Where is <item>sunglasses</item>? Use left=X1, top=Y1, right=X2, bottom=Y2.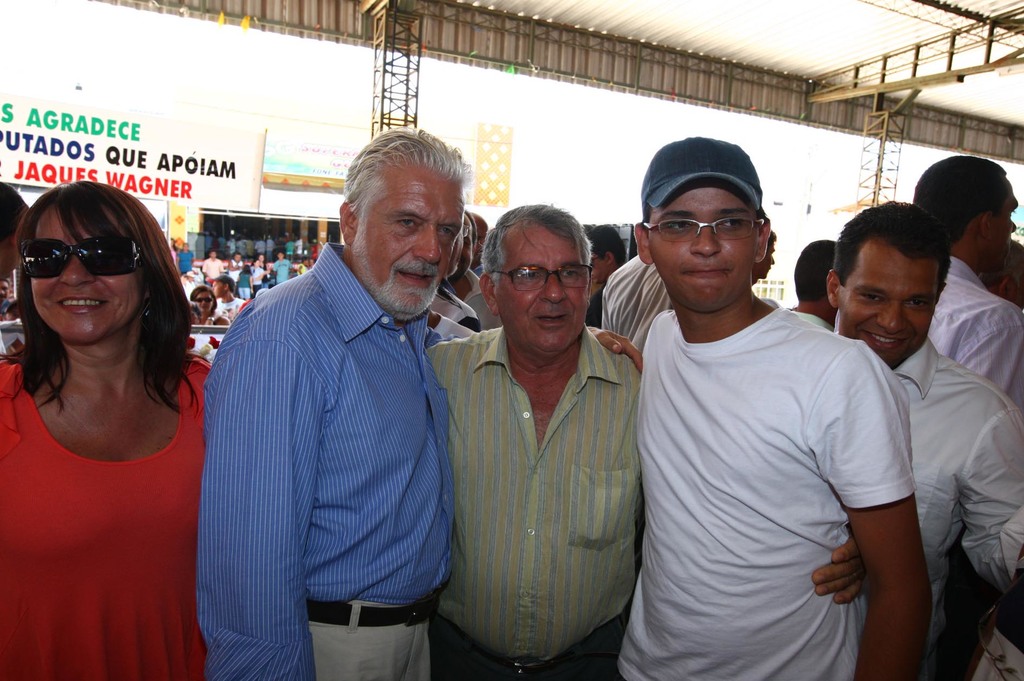
left=14, top=234, right=146, bottom=285.
